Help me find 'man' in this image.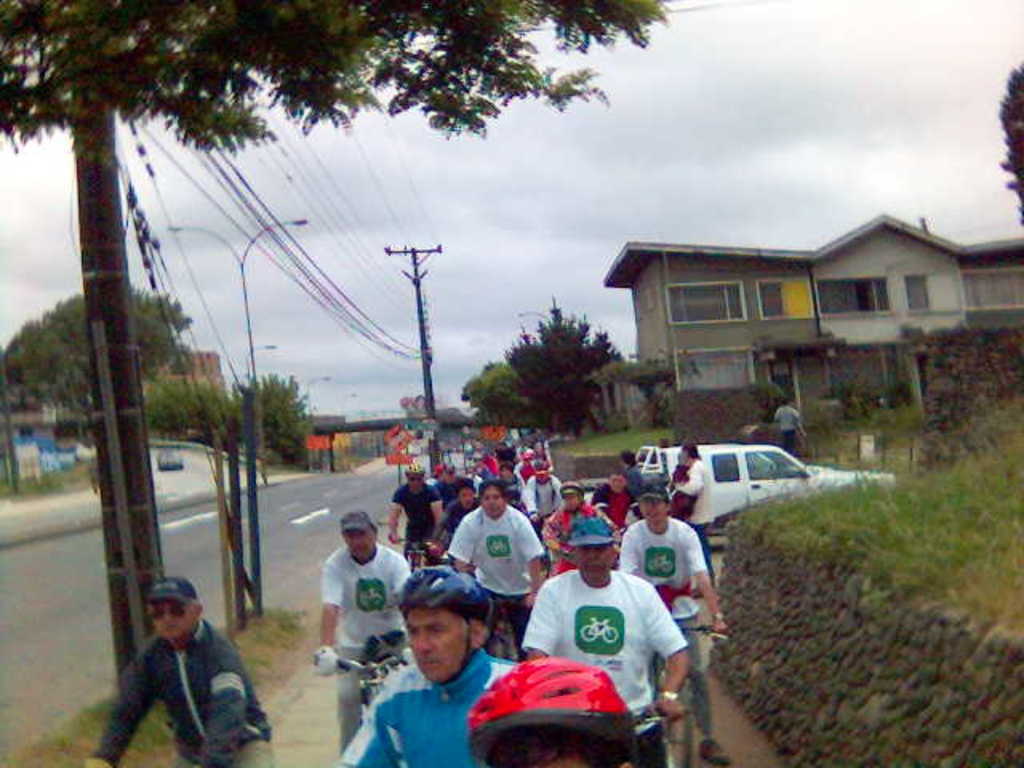
Found it: 310,507,406,752.
